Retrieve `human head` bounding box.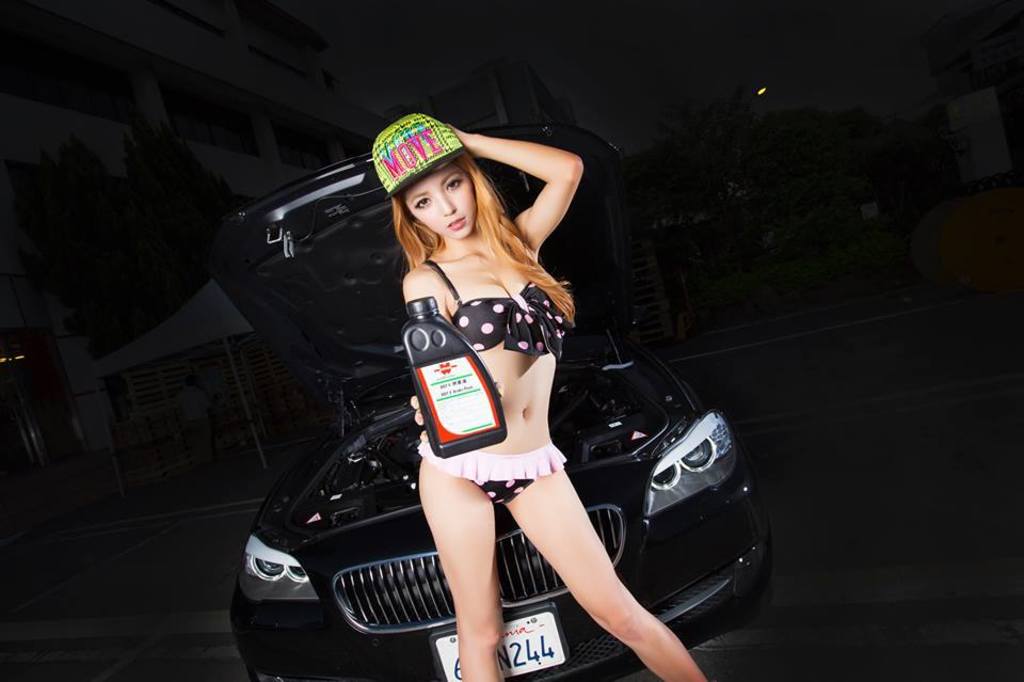
Bounding box: (left=365, top=121, right=473, bottom=237).
